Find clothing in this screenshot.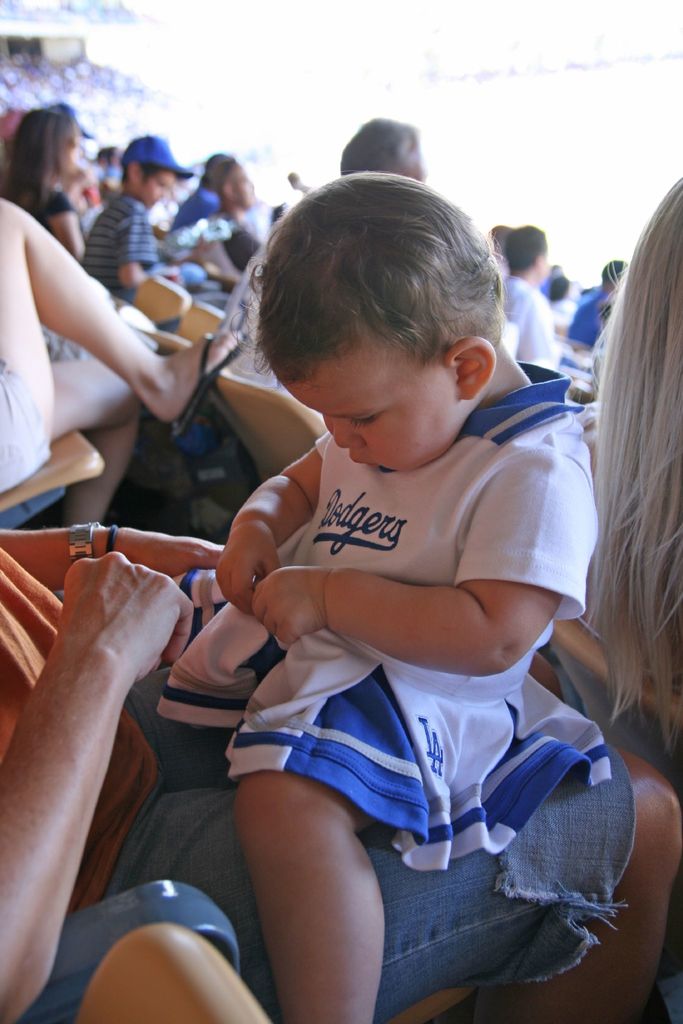
The bounding box for clothing is (0, 356, 53, 505).
